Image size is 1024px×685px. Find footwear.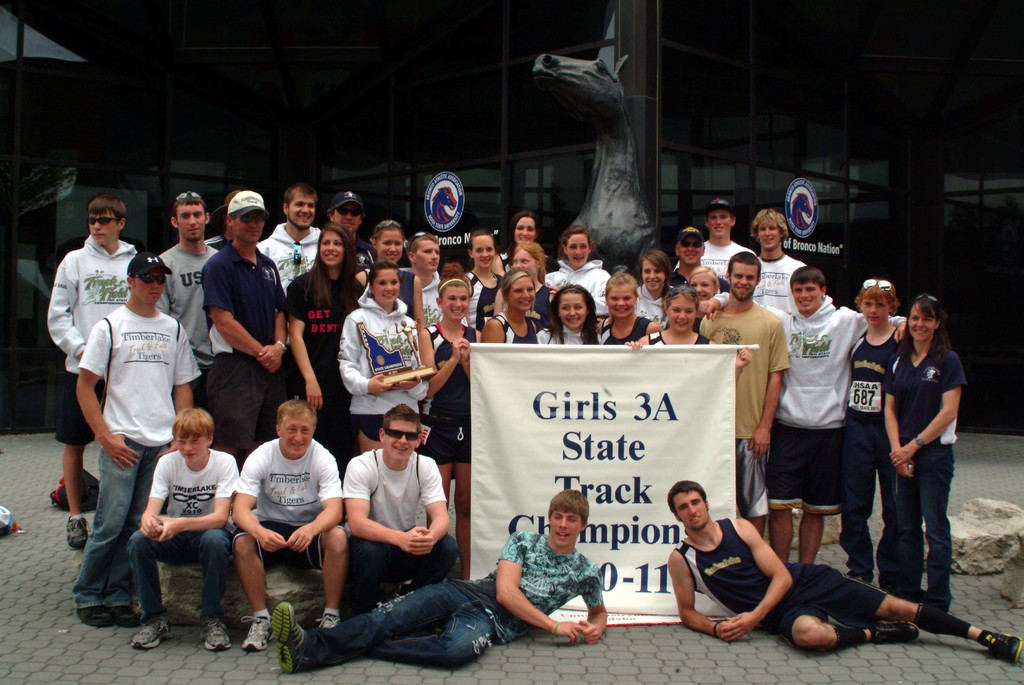
77,605,107,626.
